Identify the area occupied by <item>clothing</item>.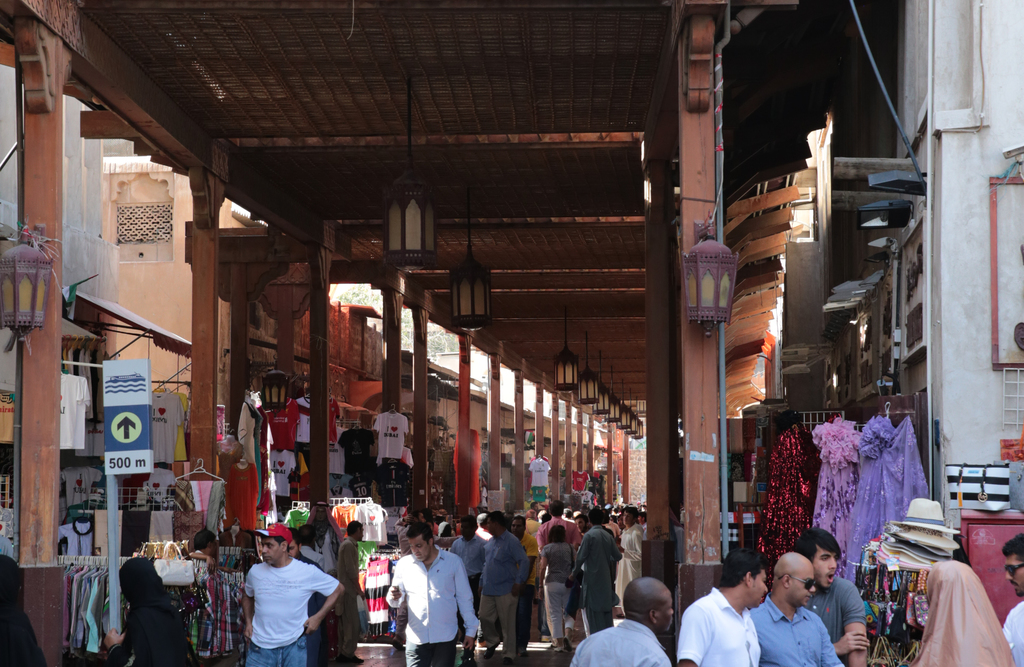
Area: {"left": 334, "top": 529, "right": 360, "bottom": 665}.
